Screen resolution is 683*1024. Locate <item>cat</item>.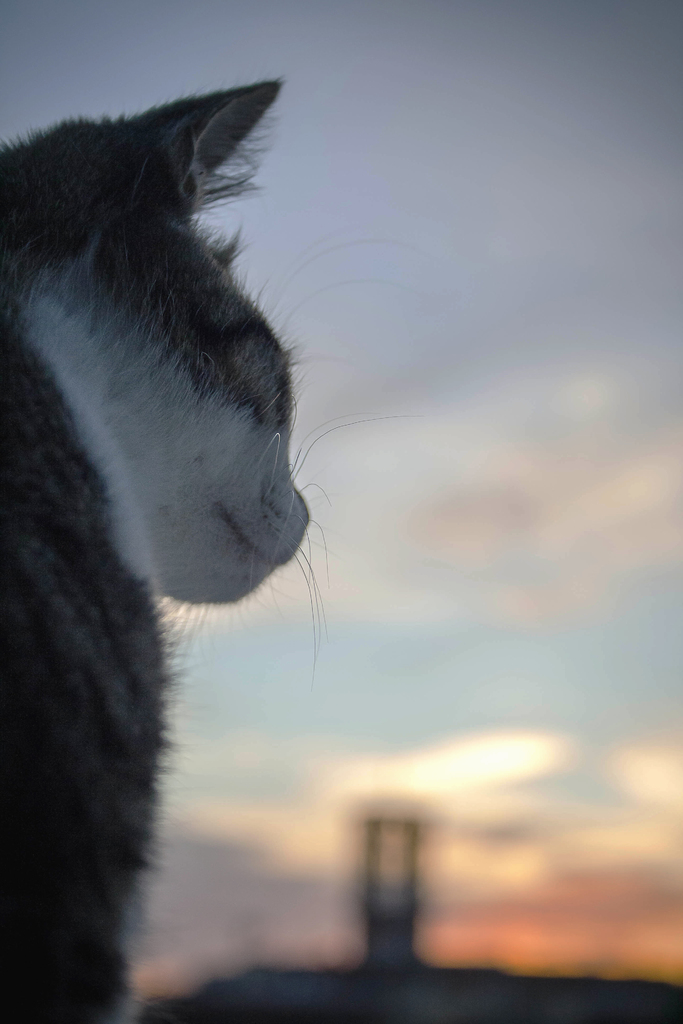
bbox=(0, 75, 392, 1023).
